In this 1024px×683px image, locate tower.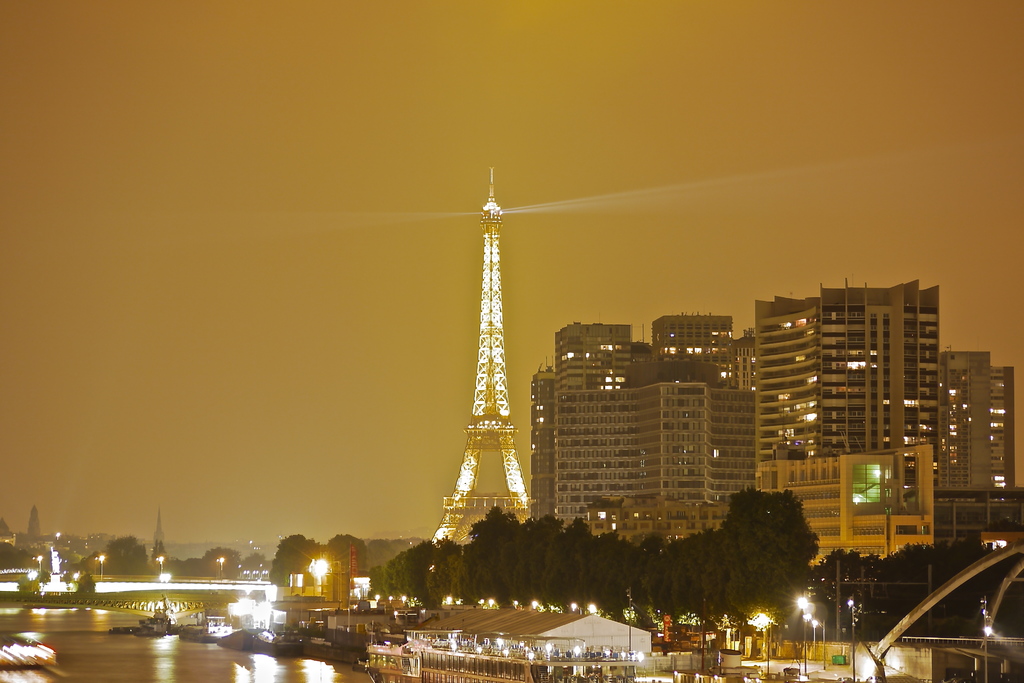
Bounding box: <region>148, 509, 166, 572</region>.
